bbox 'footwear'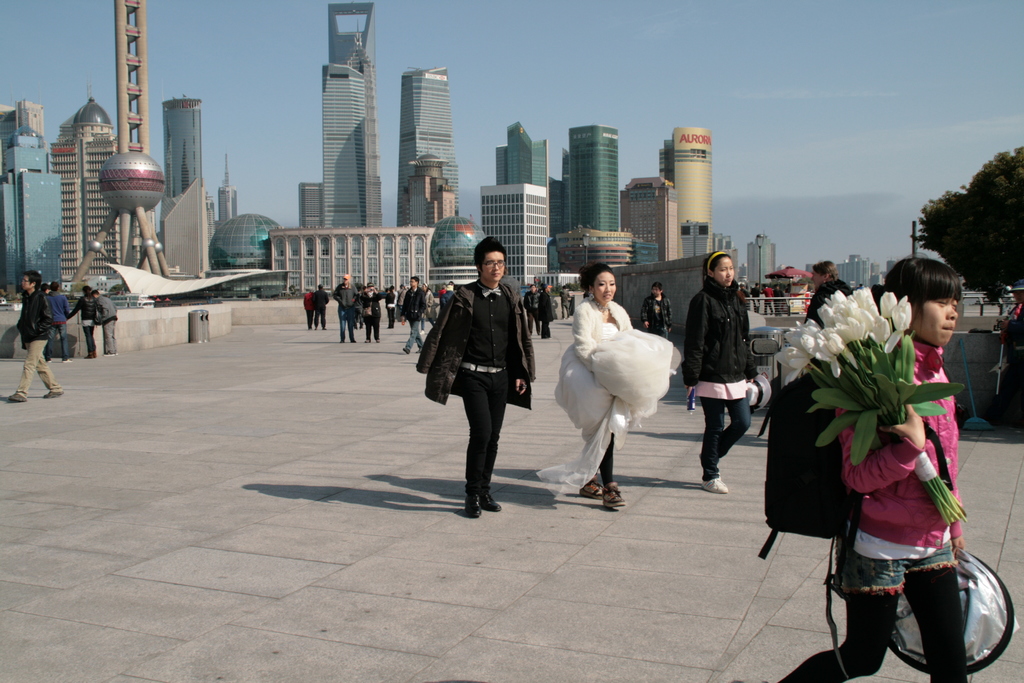
x1=104, y1=350, x2=111, y2=355
